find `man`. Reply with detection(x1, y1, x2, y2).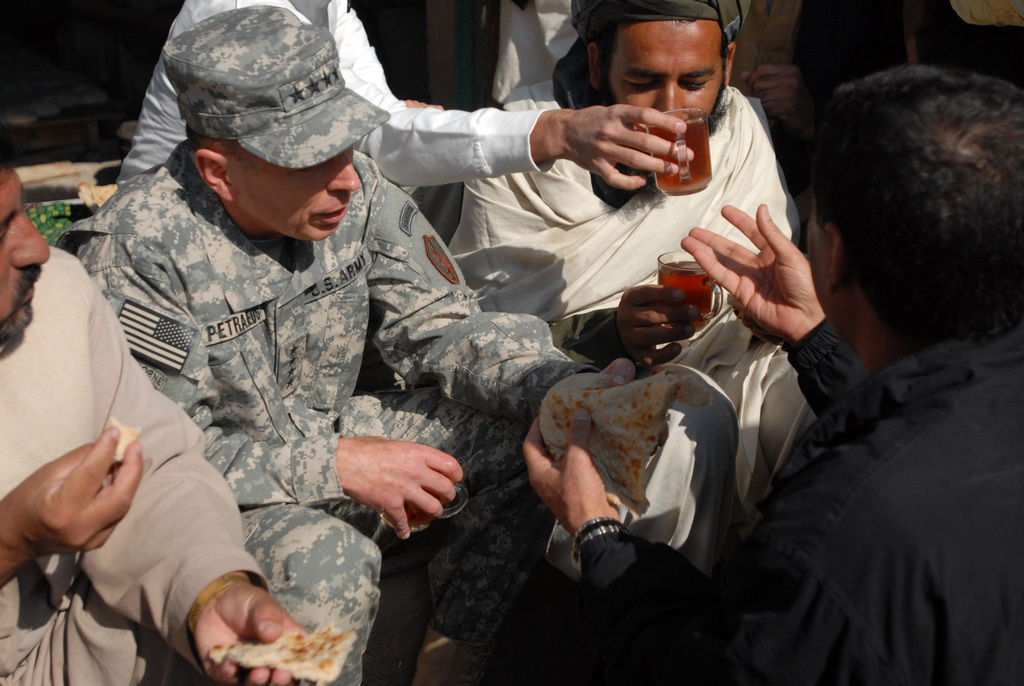
detection(113, 0, 692, 198).
